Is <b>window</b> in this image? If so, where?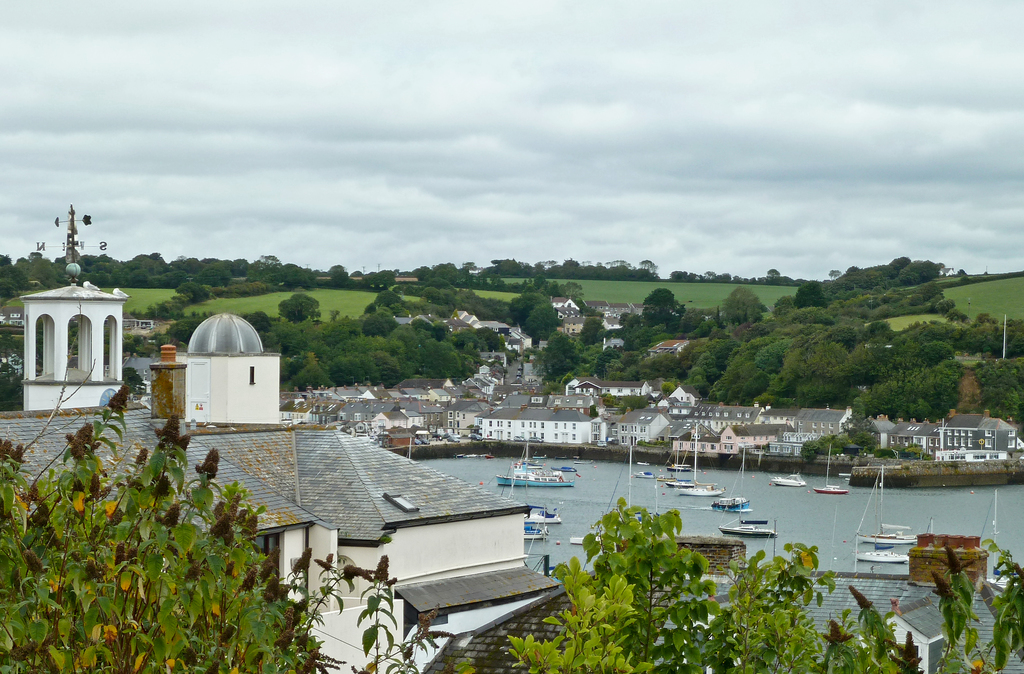
Yes, at <box>769,445,781,450</box>.
